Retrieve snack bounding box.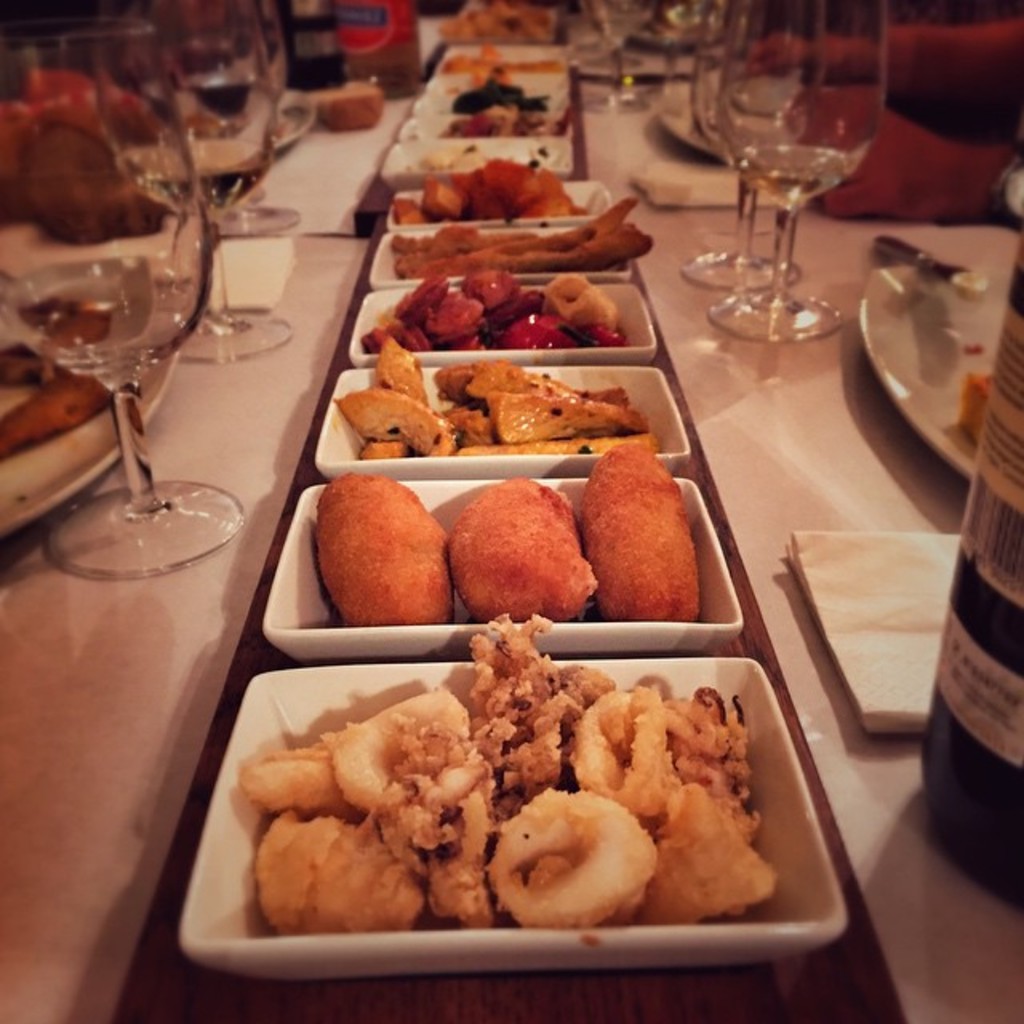
Bounding box: BBox(387, 190, 659, 275).
